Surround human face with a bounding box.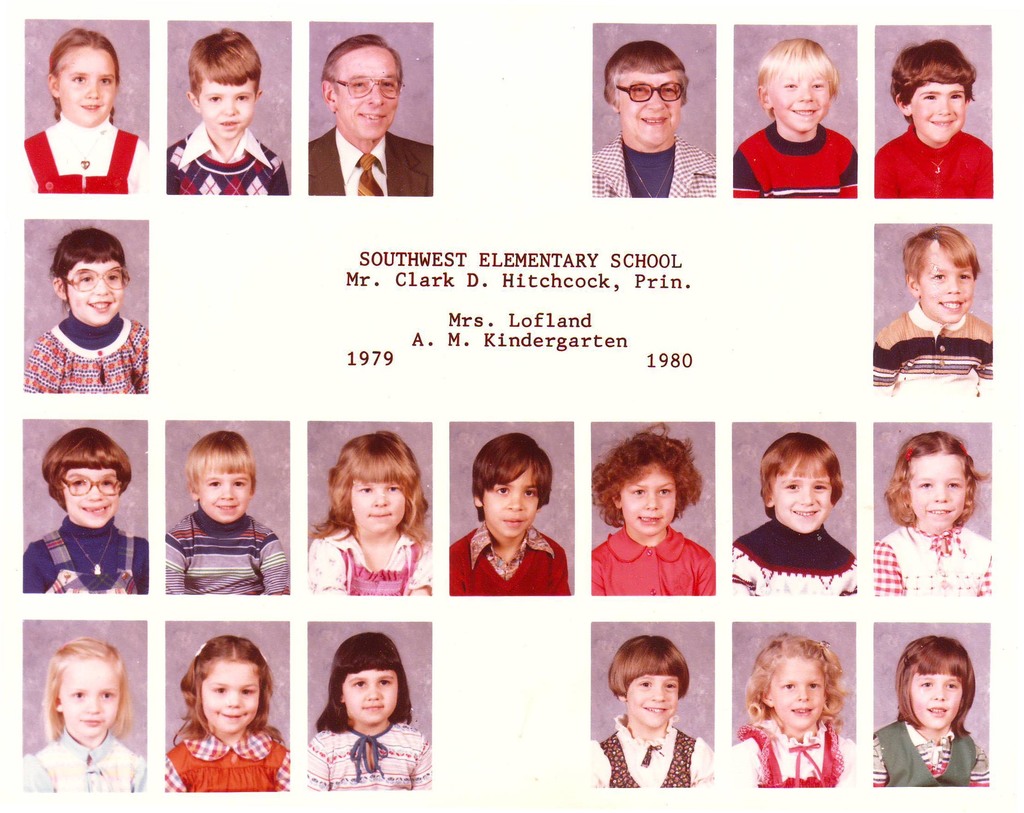
619, 467, 675, 536.
